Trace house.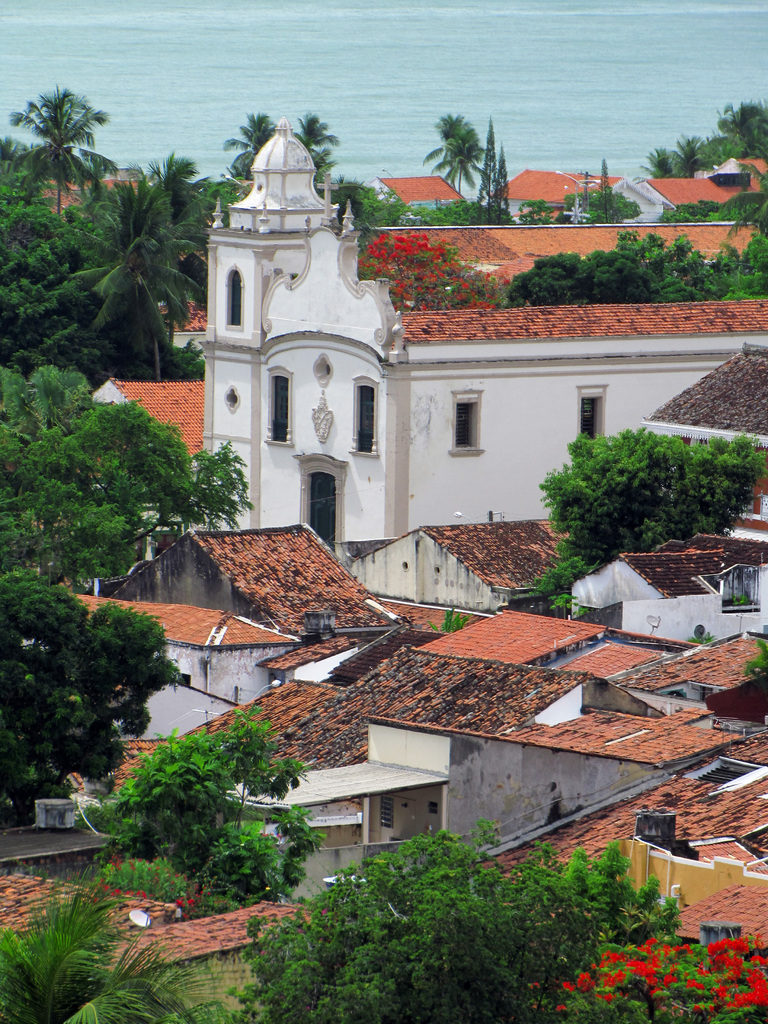
Traced to x1=239, y1=220, x2=767, y2=577.
